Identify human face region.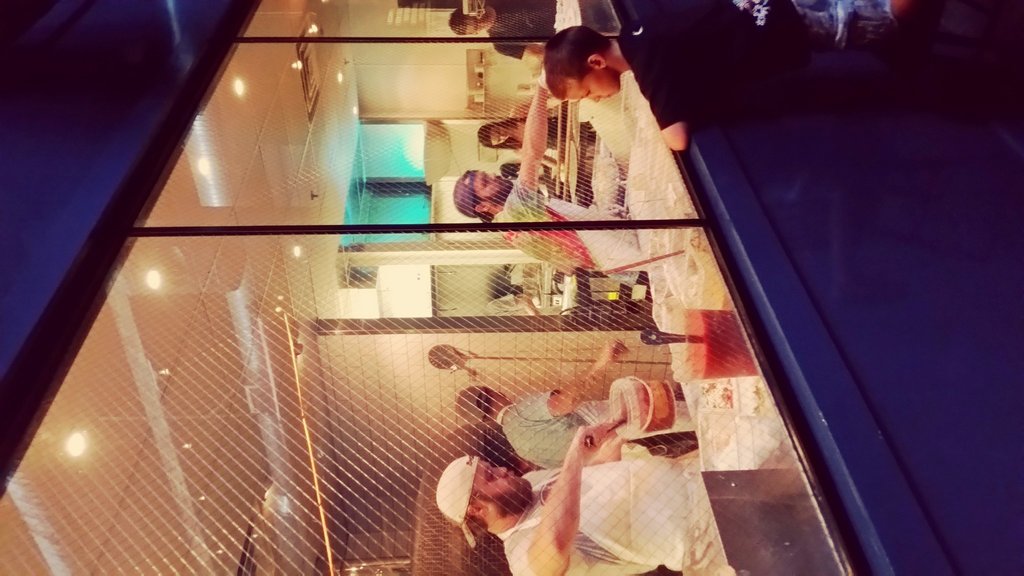
Region: bbox(465, 8, 496, 36).
